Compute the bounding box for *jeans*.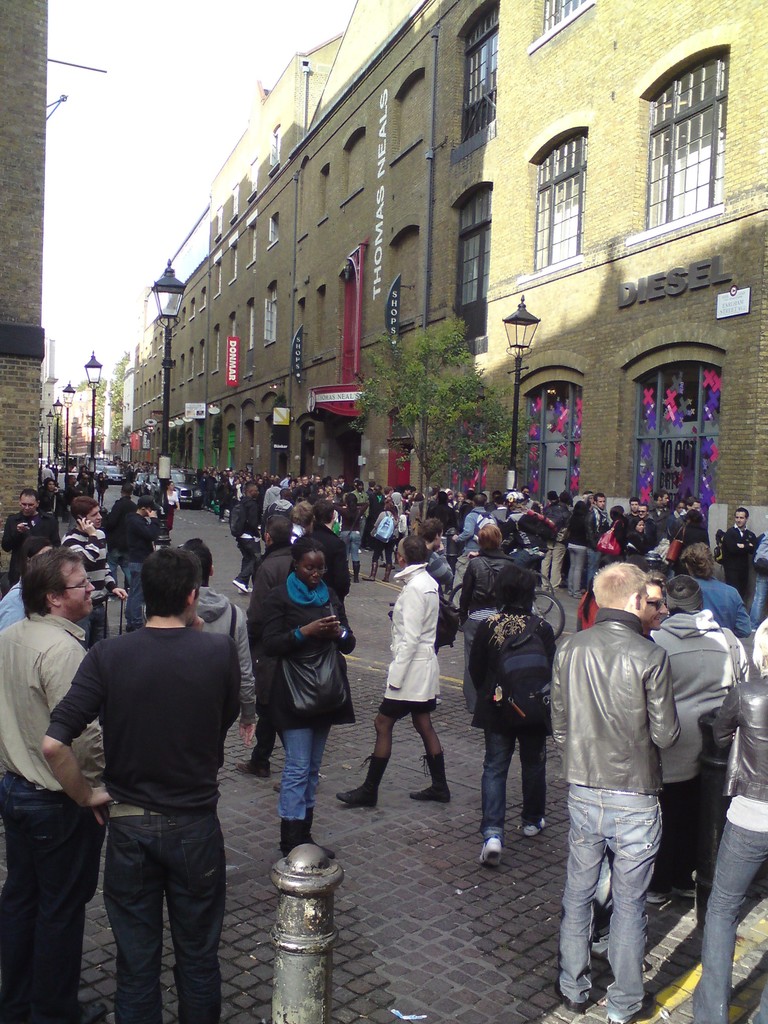
<region>230, 532, 263, 576</region>.
